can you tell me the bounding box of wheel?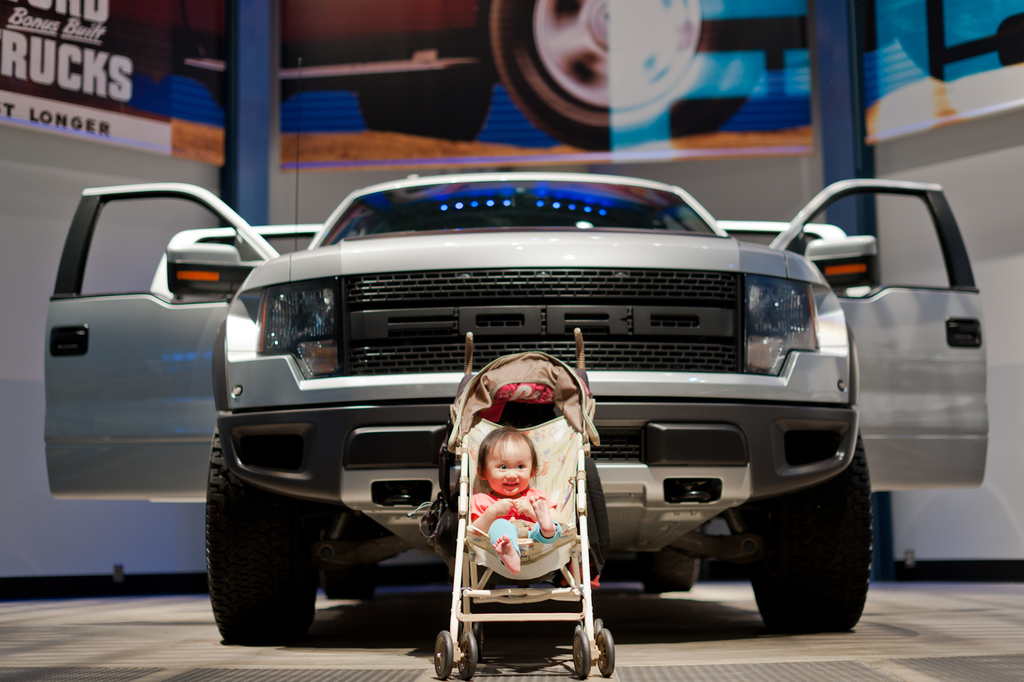
x1=572, y1=633, x2=591, y2=680.
